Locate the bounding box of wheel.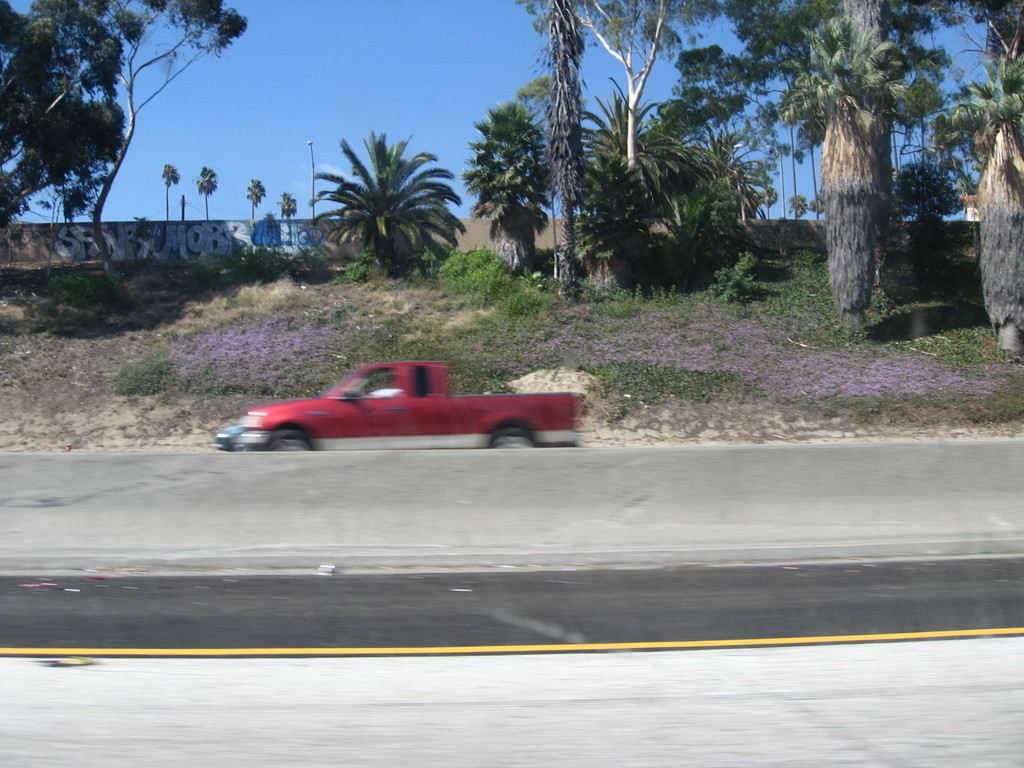
Bounding box: <region>489, 424, 537, 447</region>.
